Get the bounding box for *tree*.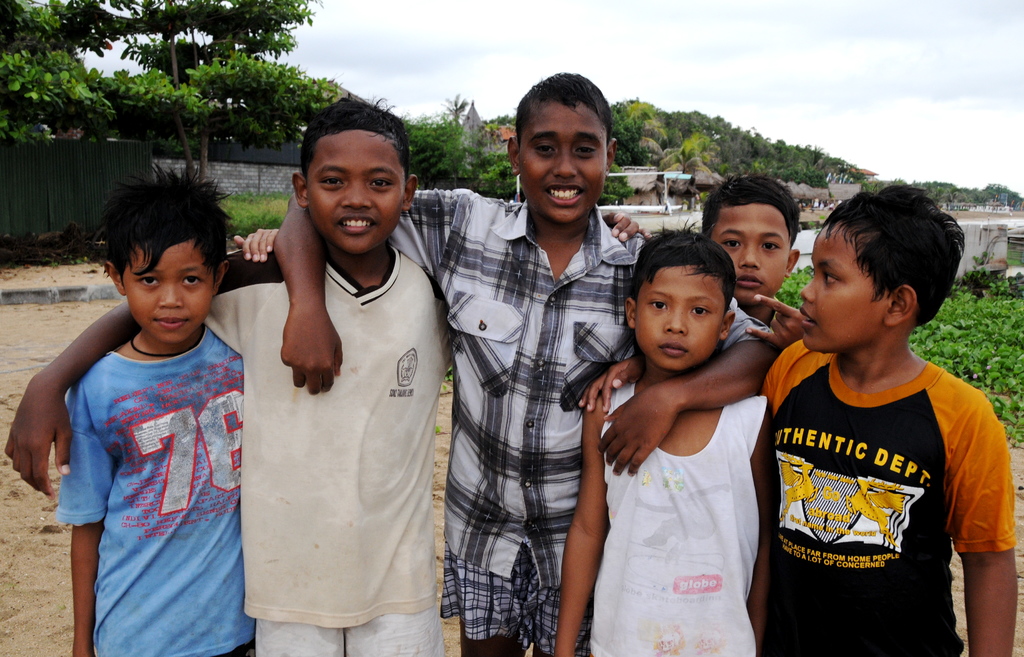
<box>675,130,721,170</box>.
